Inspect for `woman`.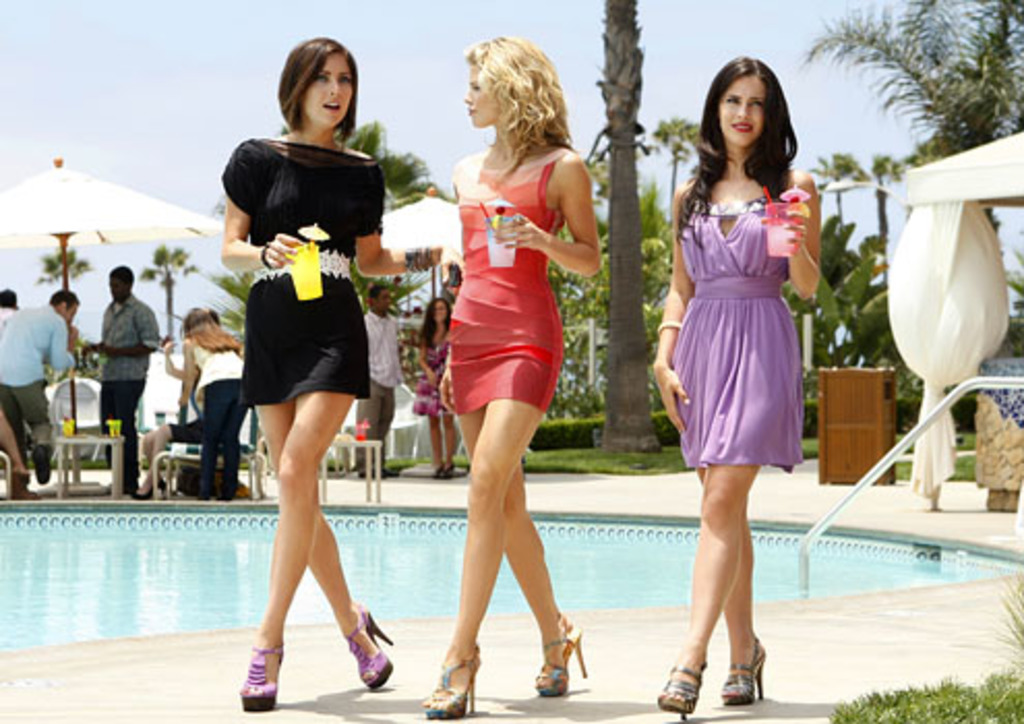
Inspection: select_region(420, 35, 612, 722).
